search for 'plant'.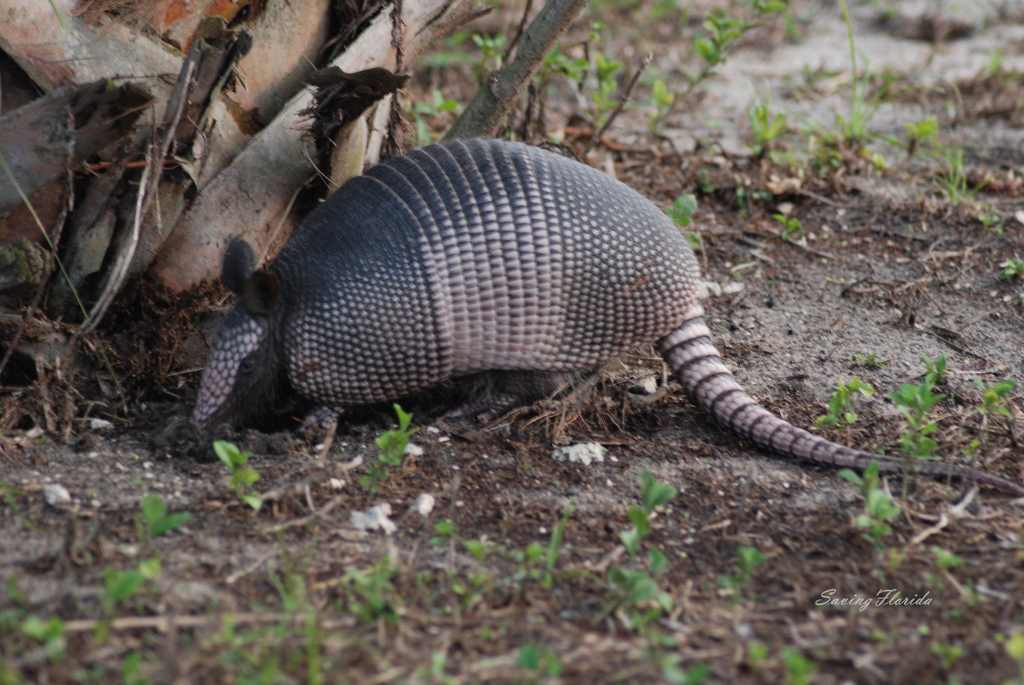
Found at [970, 439, 981, 462].
